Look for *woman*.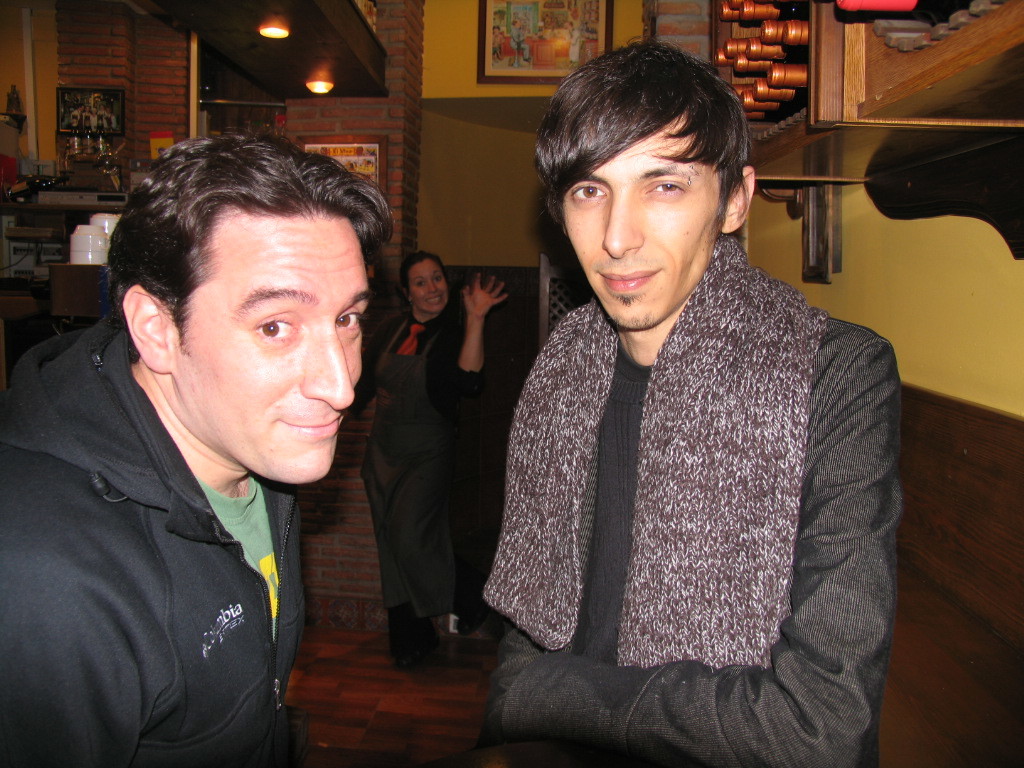
Found: 368,254,520,648.
